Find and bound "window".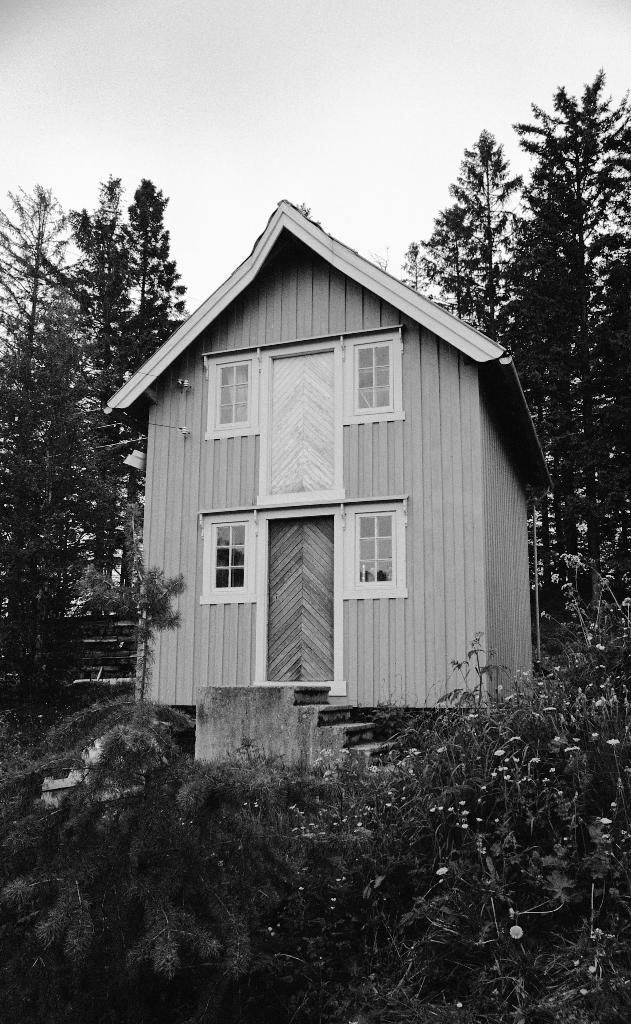
Bound: <box>205,347,261,435</box>.
